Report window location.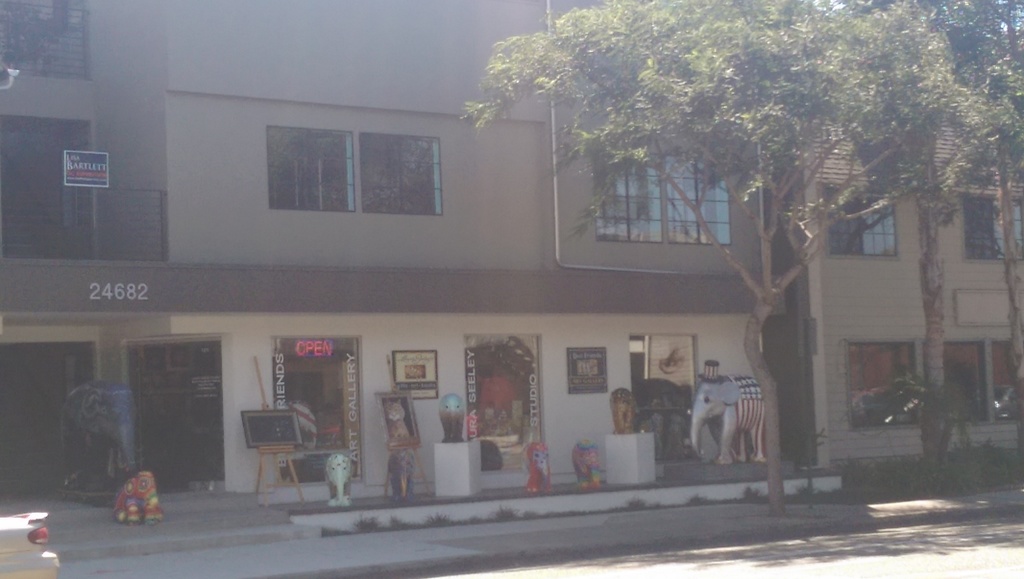
Report: (597,154,730,252).
